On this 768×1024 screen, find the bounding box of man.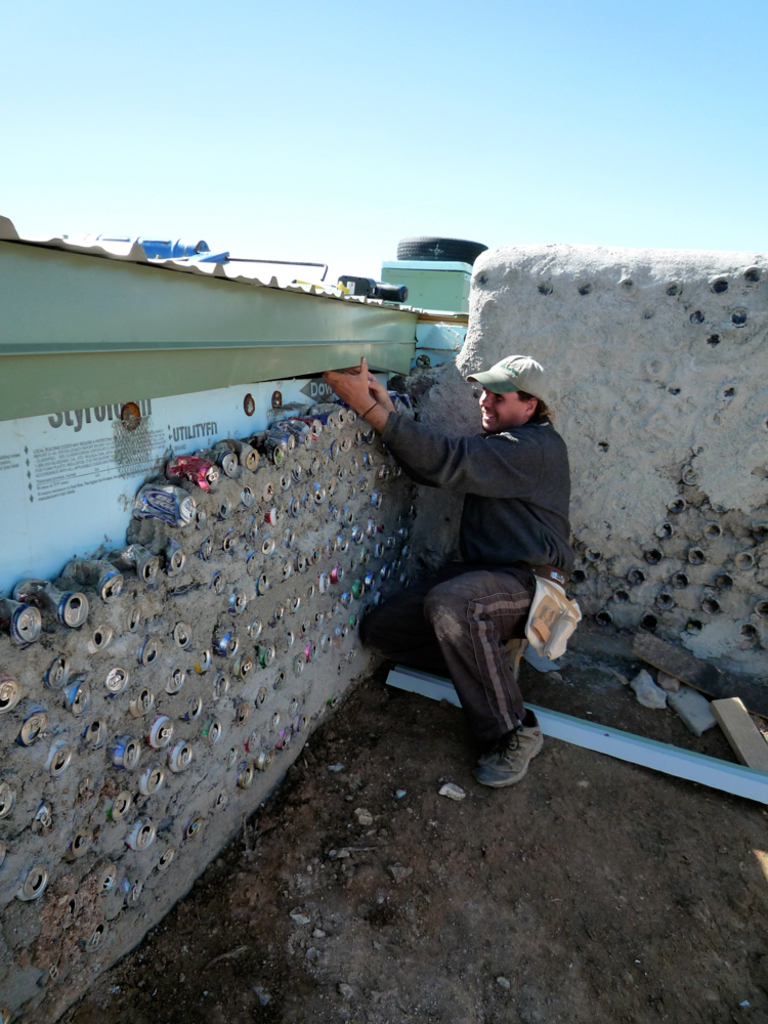
Bounding box: 374, 355, 588, 781.
